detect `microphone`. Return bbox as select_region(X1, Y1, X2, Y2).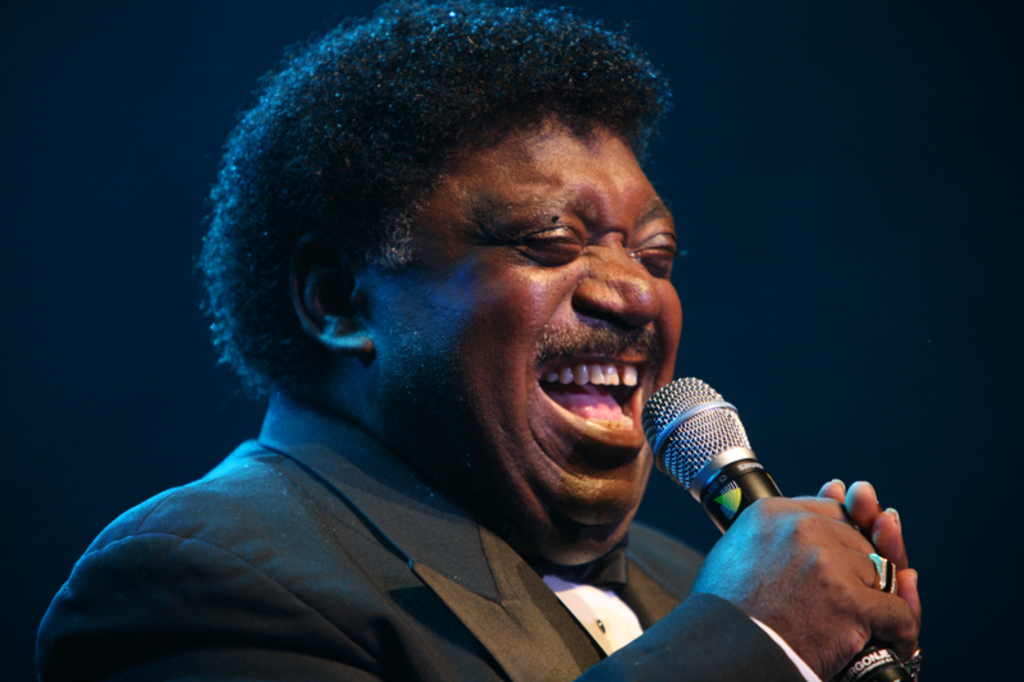
select_region(636, 372, 915, 681).
